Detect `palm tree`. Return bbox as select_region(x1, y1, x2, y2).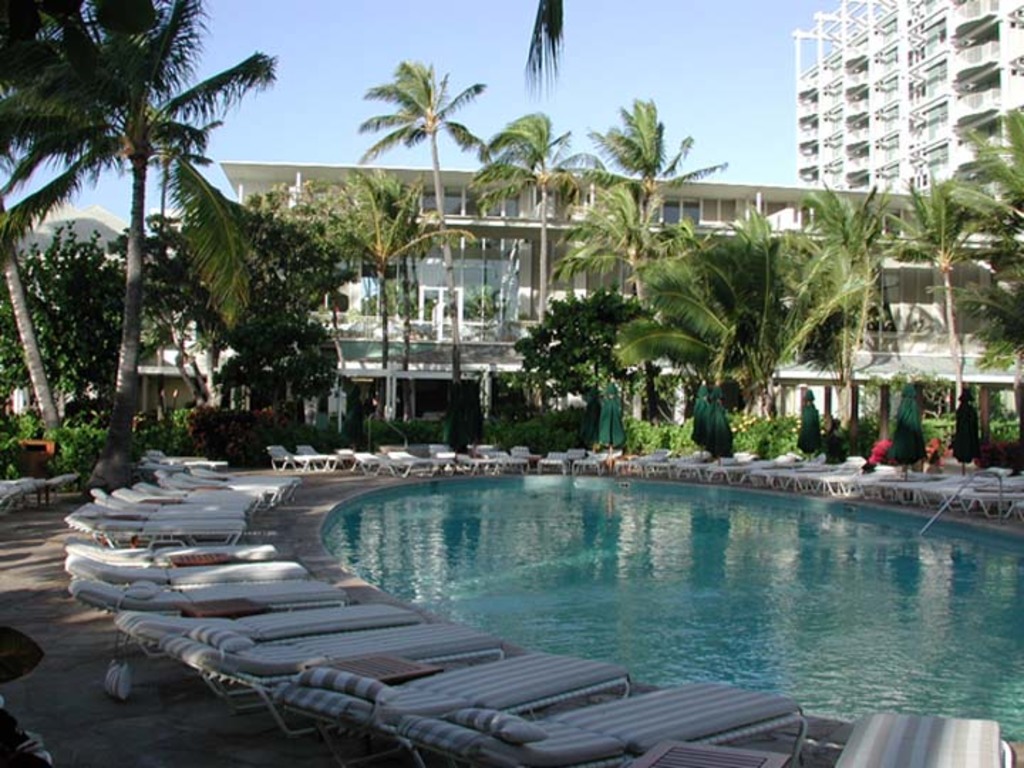
select_region(646, 223, 863, 435).
